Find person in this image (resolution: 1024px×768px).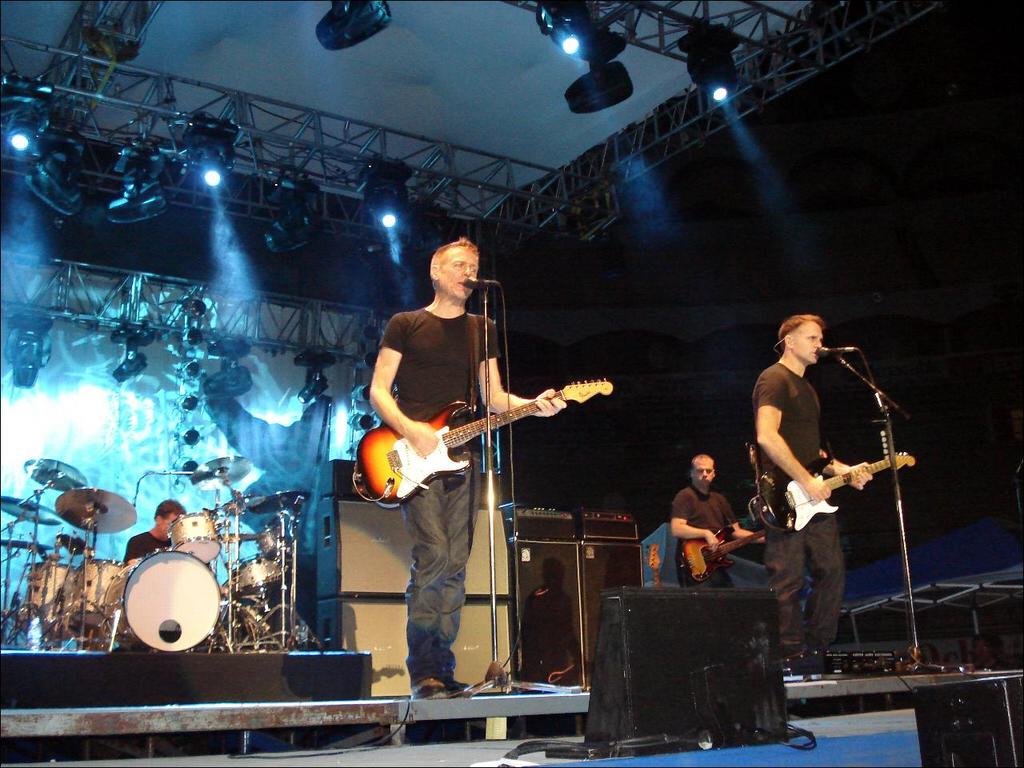
x1=758, y1=318, x2=898, y2=689.
